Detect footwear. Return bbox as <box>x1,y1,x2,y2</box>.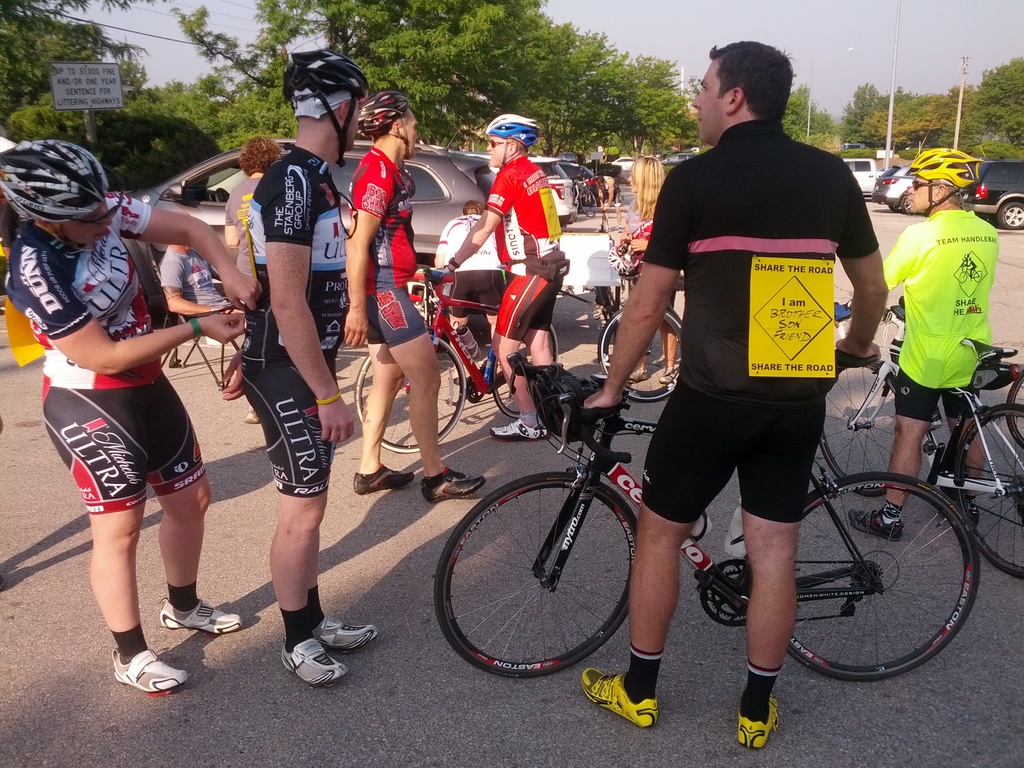
<box>963,502,984,526</box>.
